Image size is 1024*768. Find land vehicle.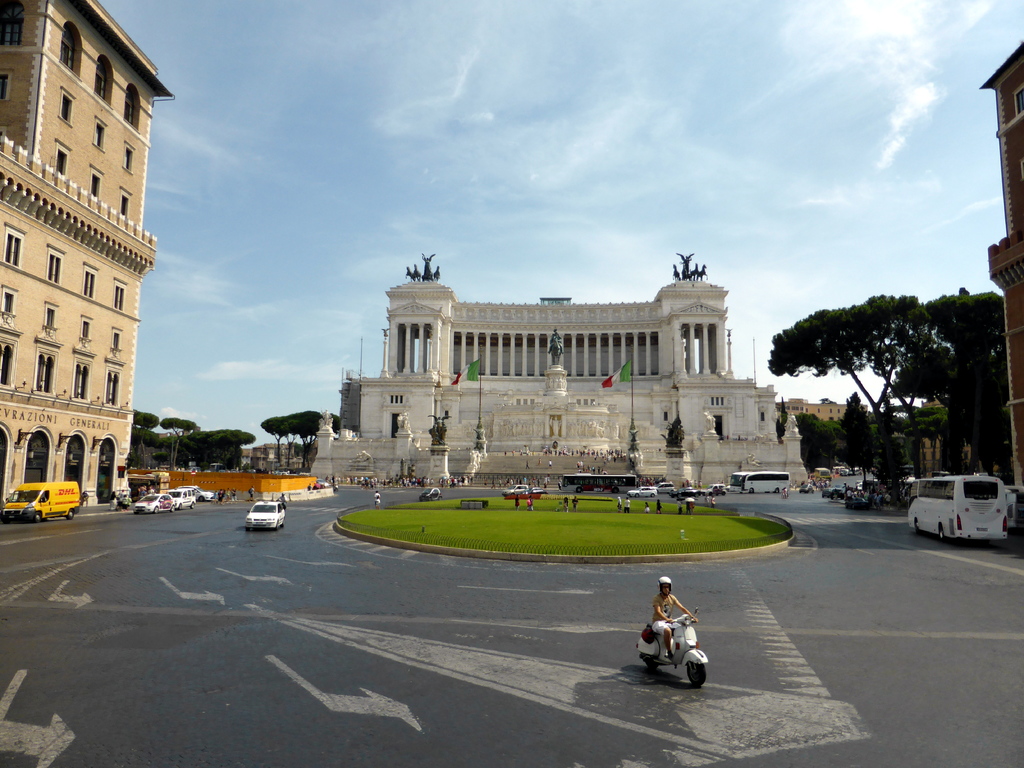
(730,470,791,495).
